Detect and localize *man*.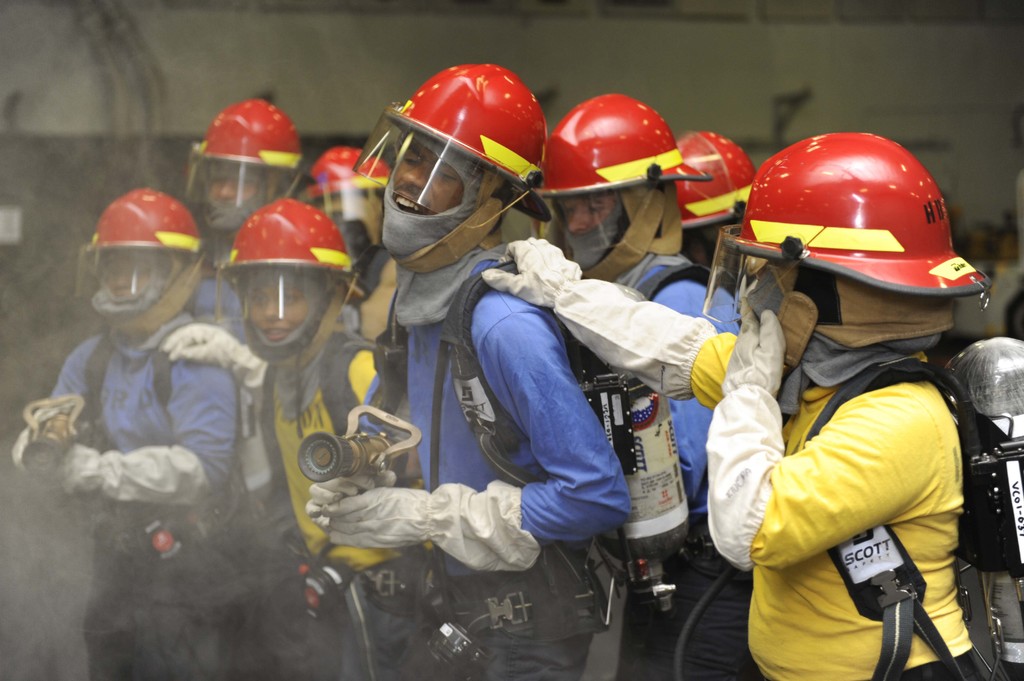
Localized at 172, 98, 299, 360.
